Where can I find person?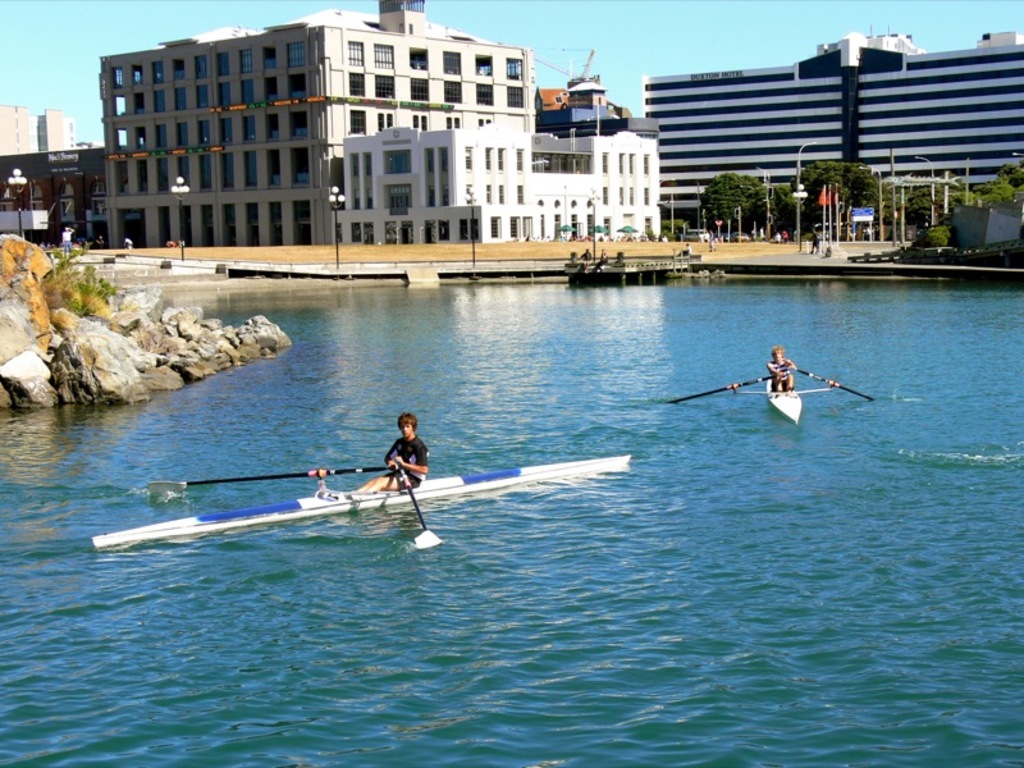
You can find it at x1=64, y1=225, x2=76, y2=253.
